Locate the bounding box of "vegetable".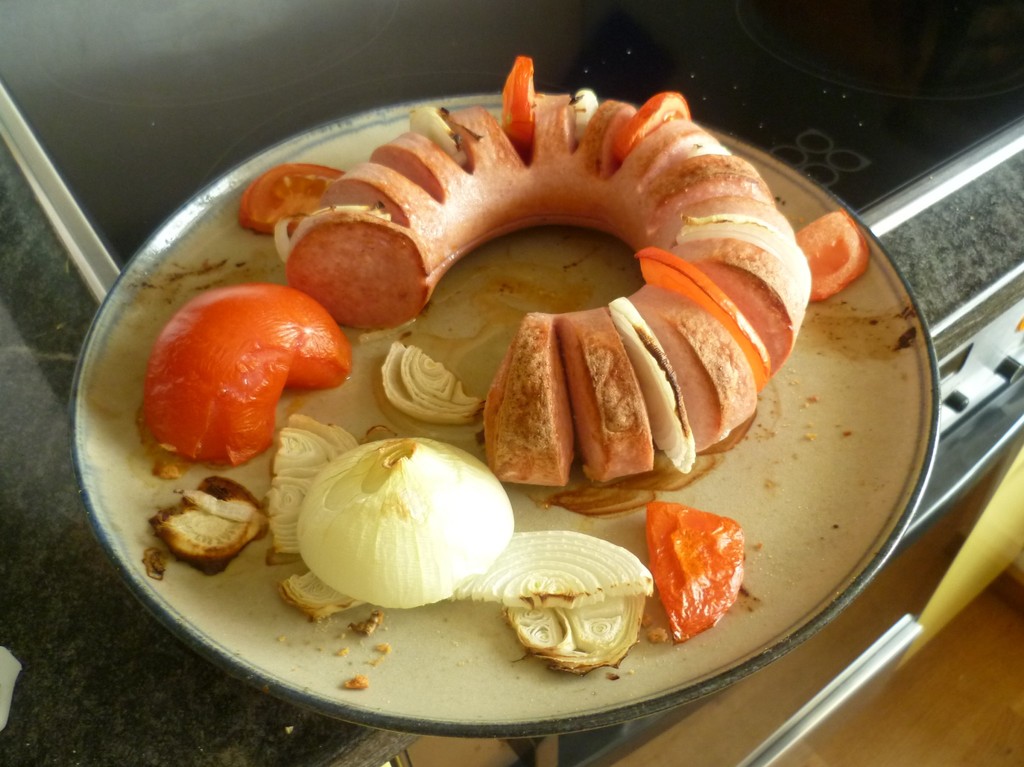
Bounding box: (614, 93, 694, 160).
